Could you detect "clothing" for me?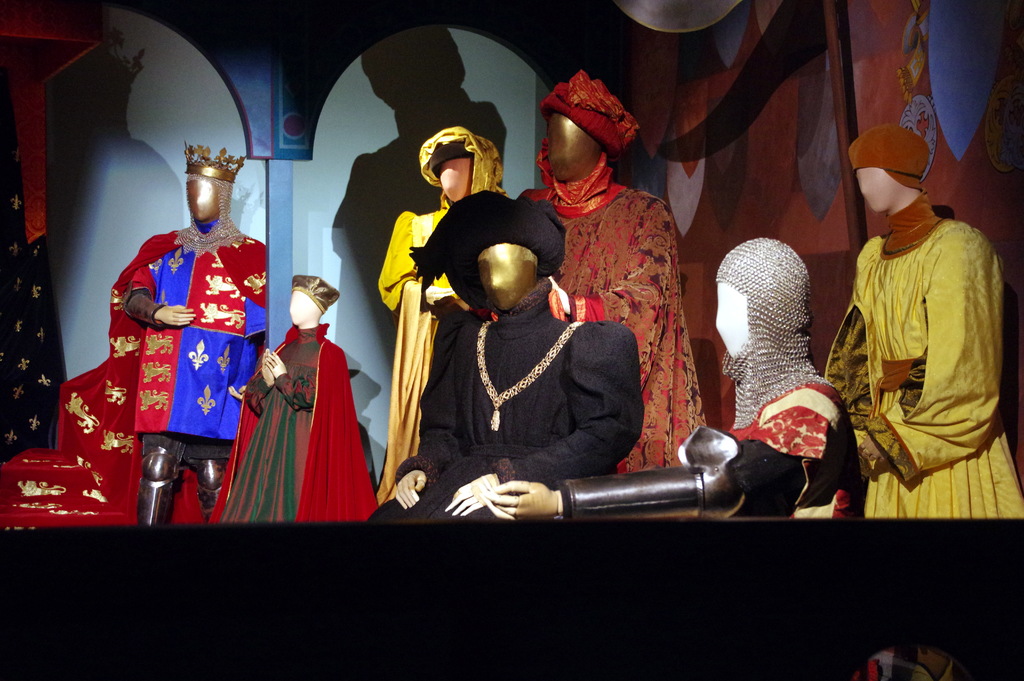
Detection result: bbox=[371, 127, 516, 502].
